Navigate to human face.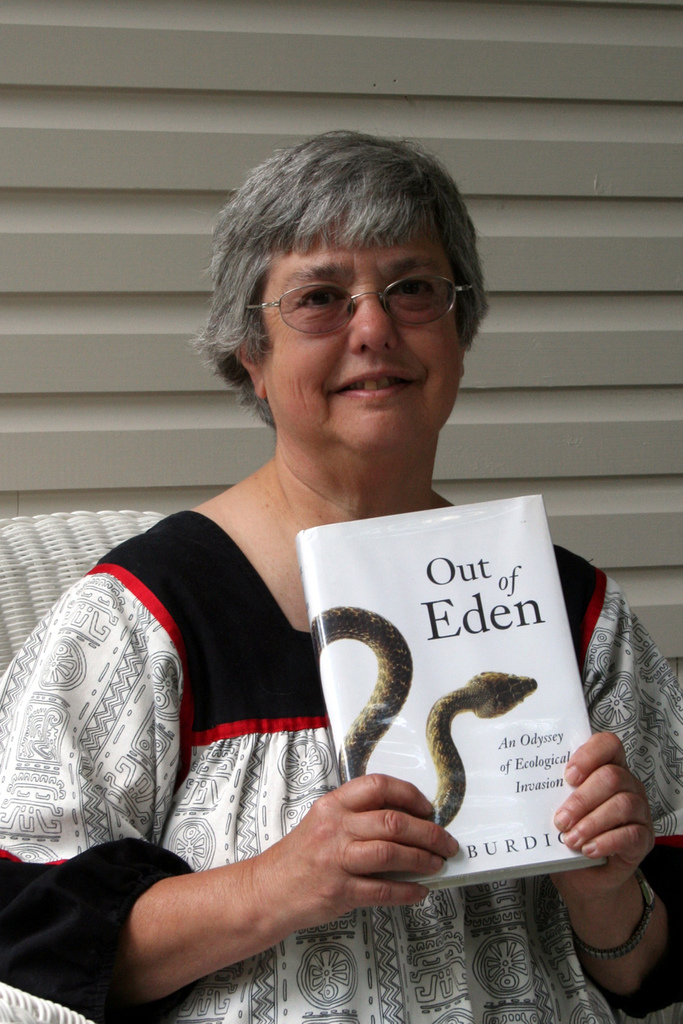
Navigation target: (left=265, top=243, right=463, bottom=452).
